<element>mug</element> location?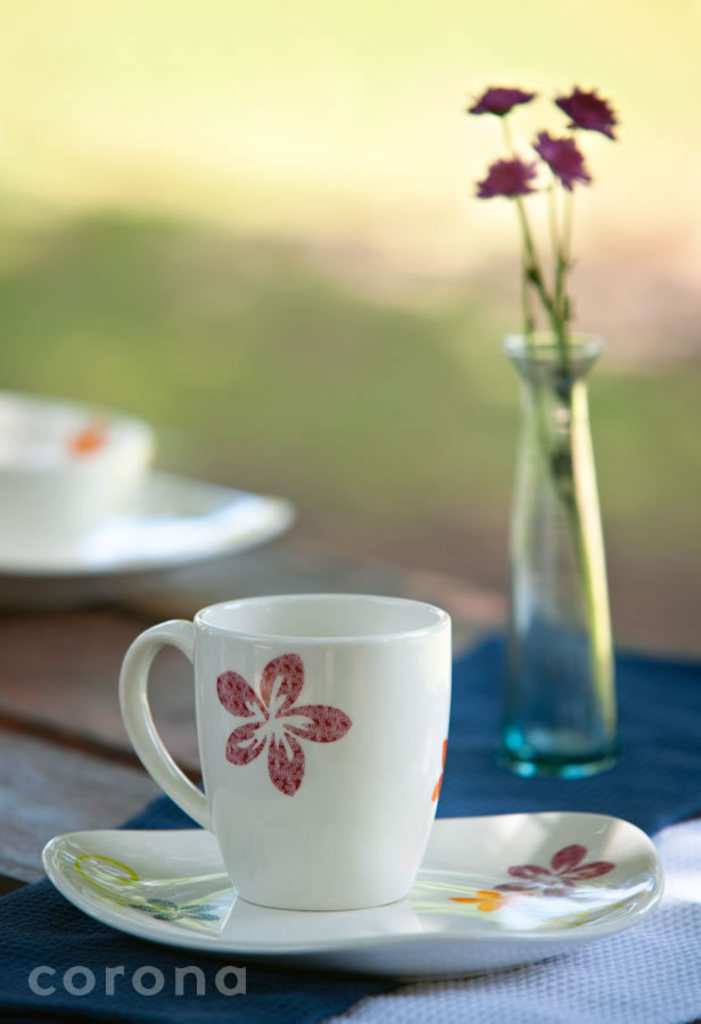
Rect(119, 589, 451, 910)
